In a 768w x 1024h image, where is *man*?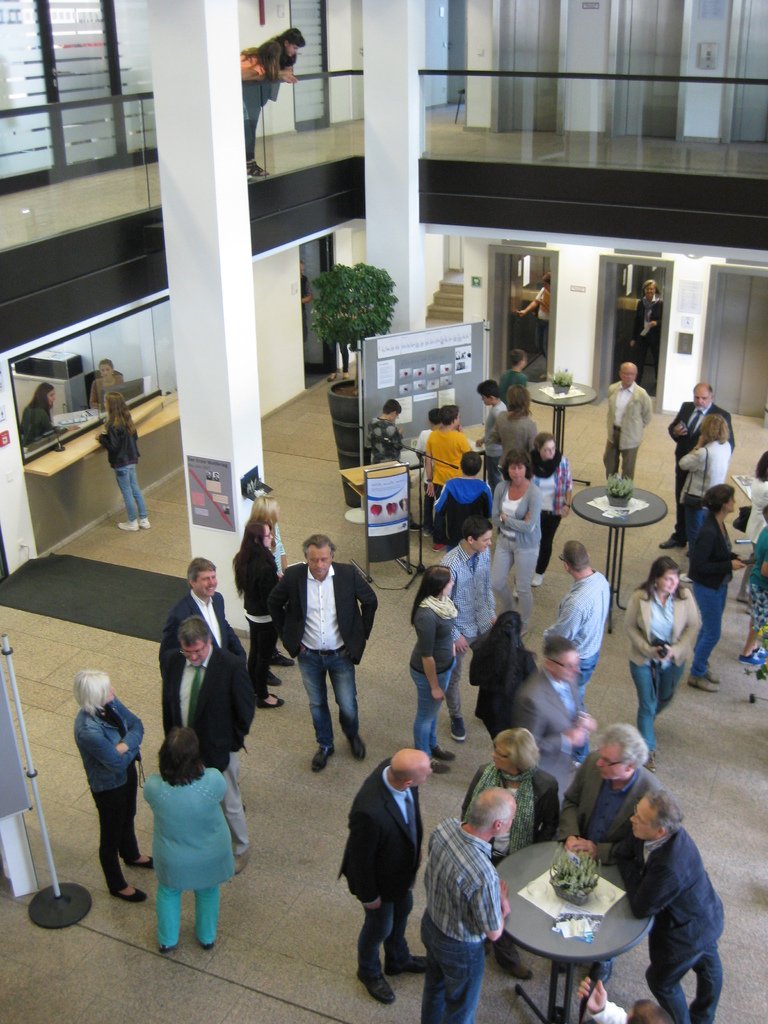
select_region(541, 532, 609, 767).
